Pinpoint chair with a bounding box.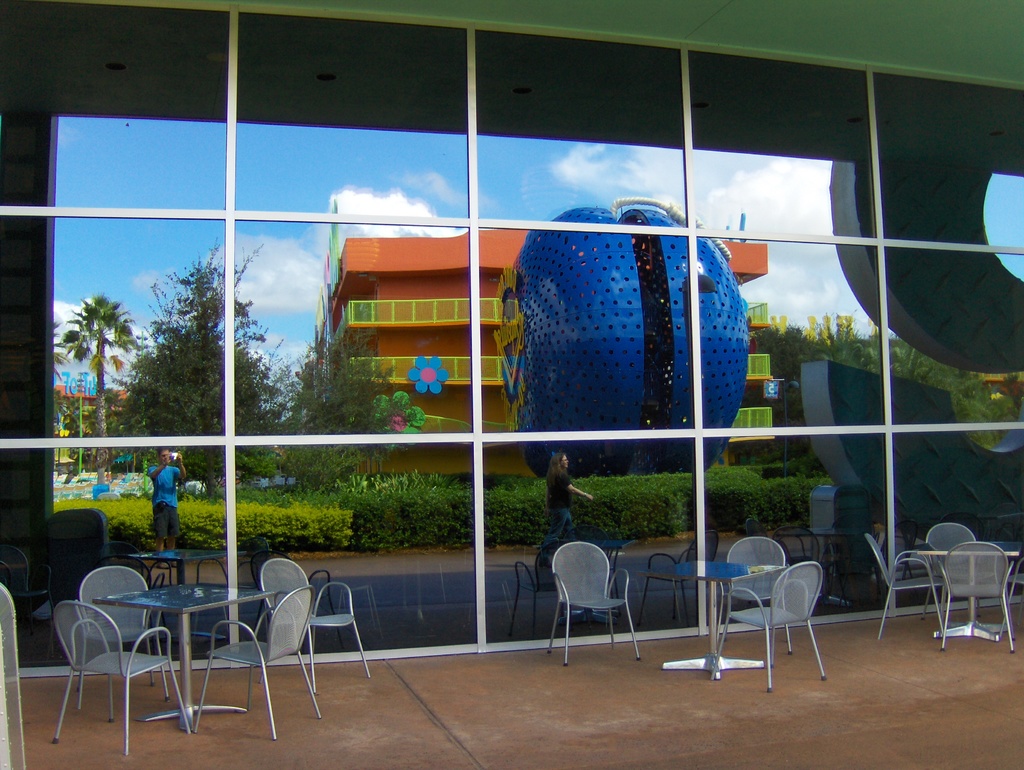
709/562/828/694.
